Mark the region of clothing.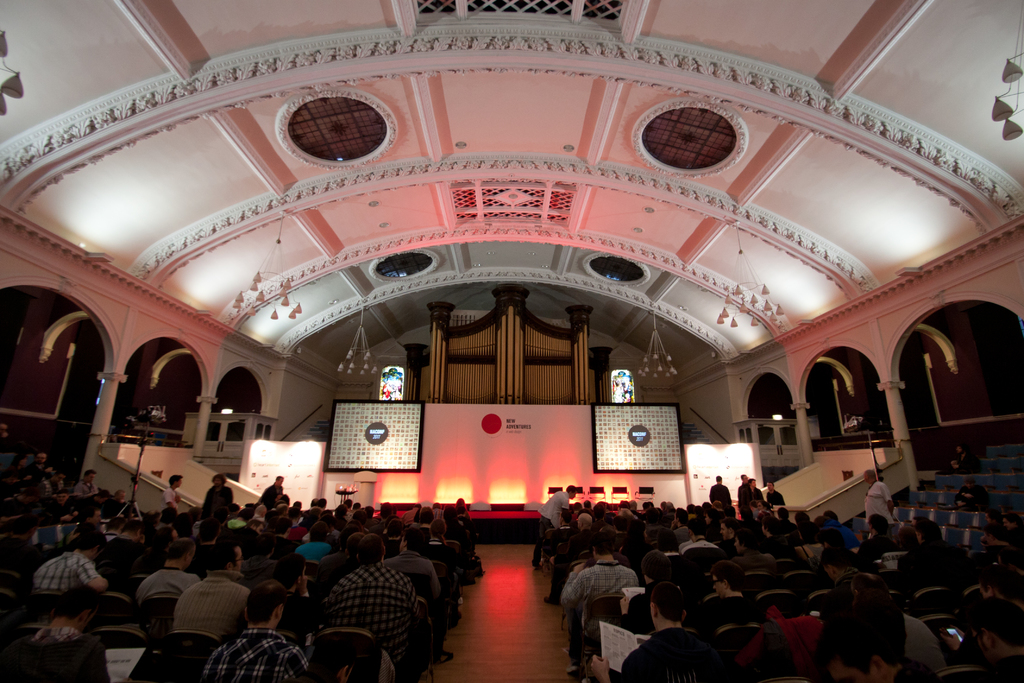
Region: {"x1": 202, "y1": 484, "x2": 234, "y2": 518}.
